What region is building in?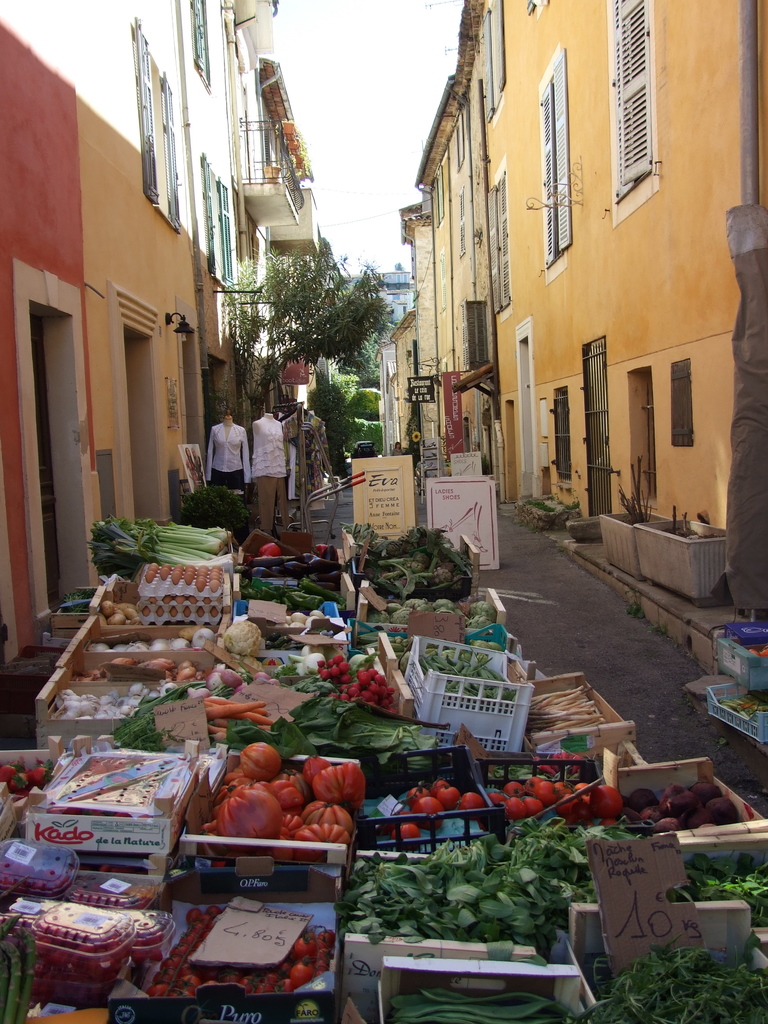
{"x1": 0, "y1": 0, "x2": 327, "y2": 684}.
